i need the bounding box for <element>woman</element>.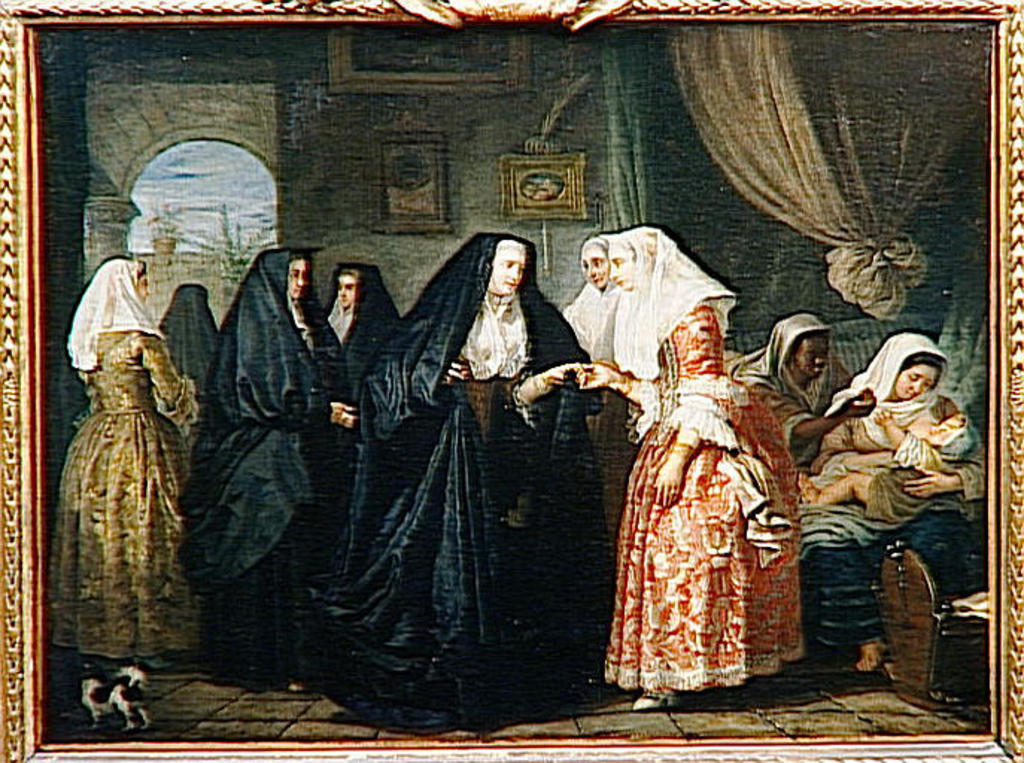
Here it is: 58 198 201 697.
